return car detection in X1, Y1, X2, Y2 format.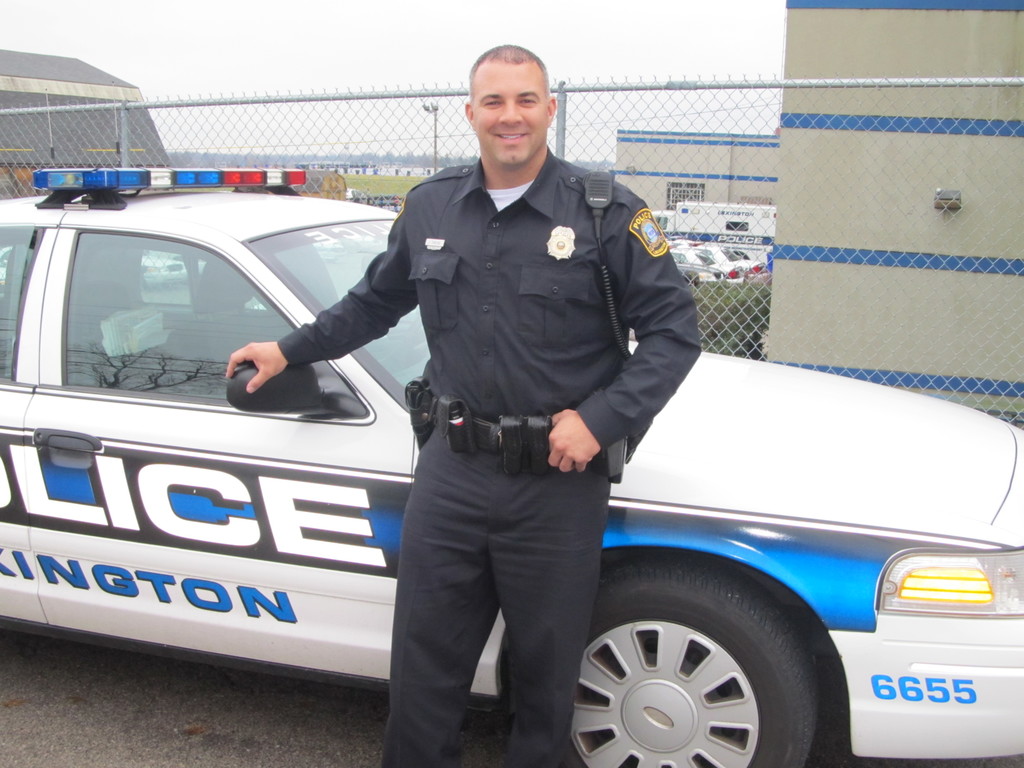
669, 246, 722, 282.
